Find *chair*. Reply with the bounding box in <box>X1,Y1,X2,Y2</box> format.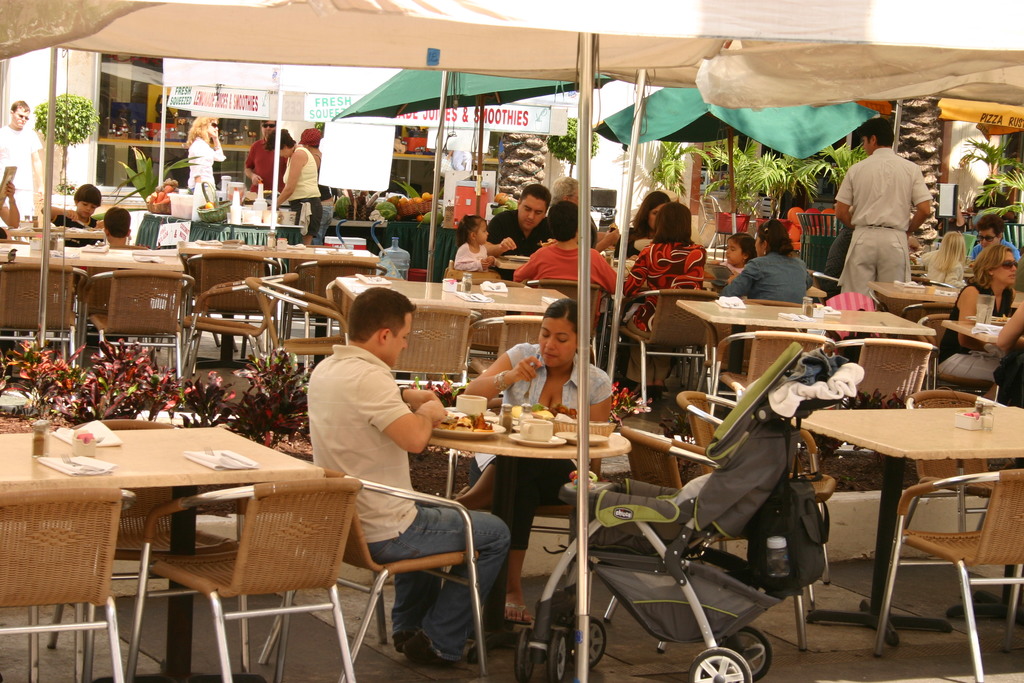
<box>872,466,1023,682</box>.
